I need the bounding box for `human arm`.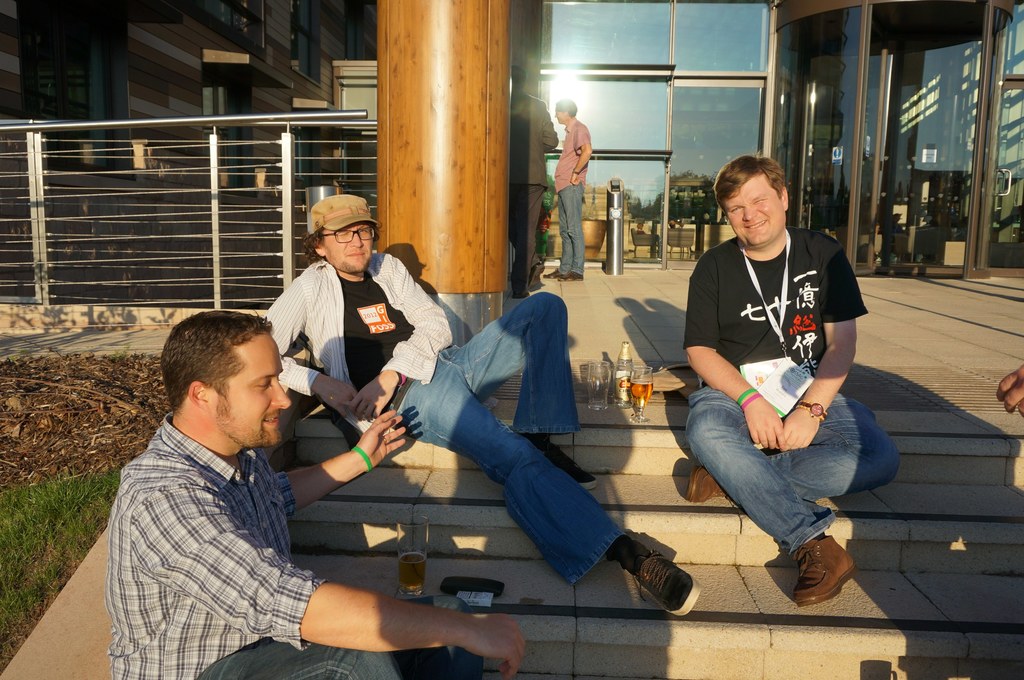
Here it is: [left=280, top=449, right=376, bottom=520].
